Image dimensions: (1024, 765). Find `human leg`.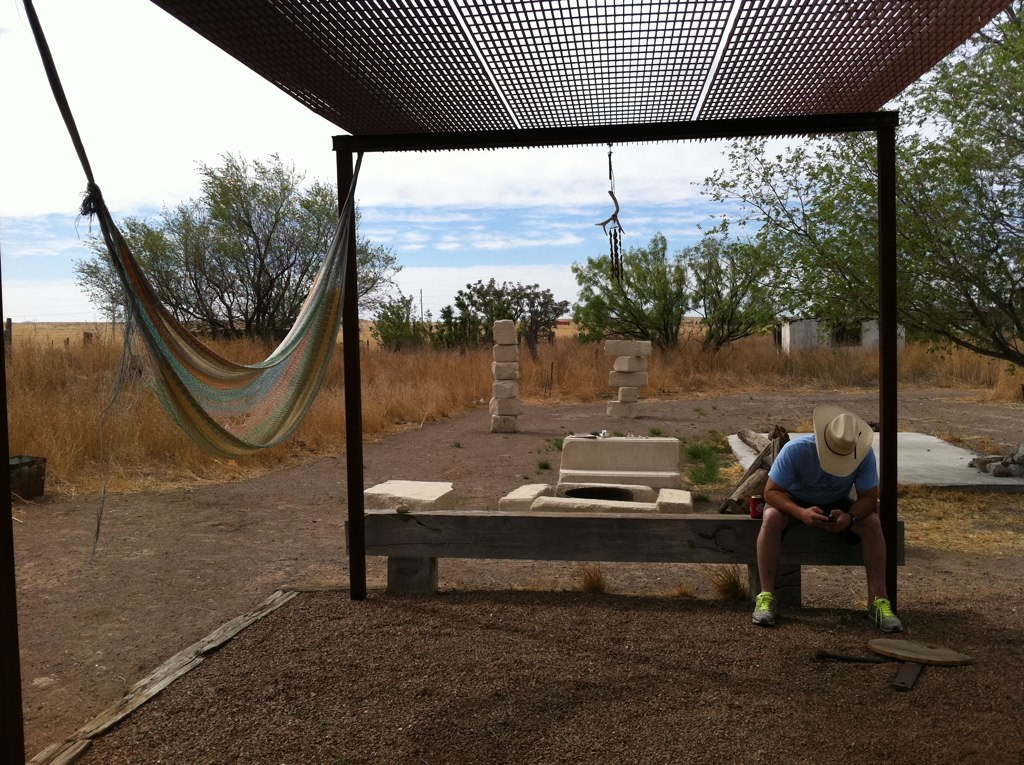
[841, 503, 905, 629].
